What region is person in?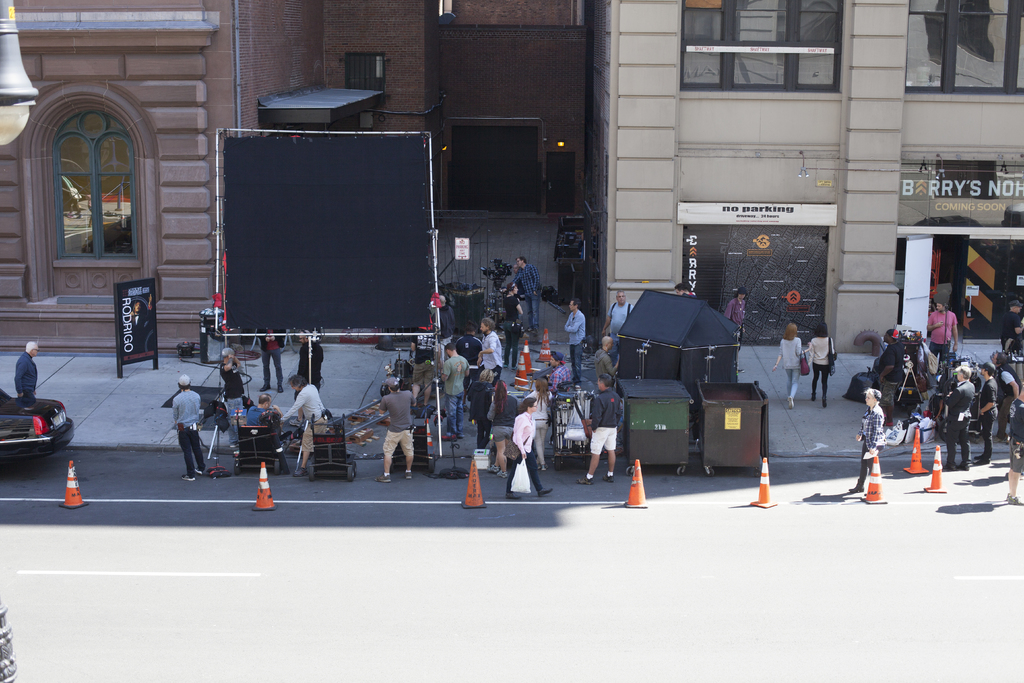
[left=855, top=388, right=883, bottom=497].
